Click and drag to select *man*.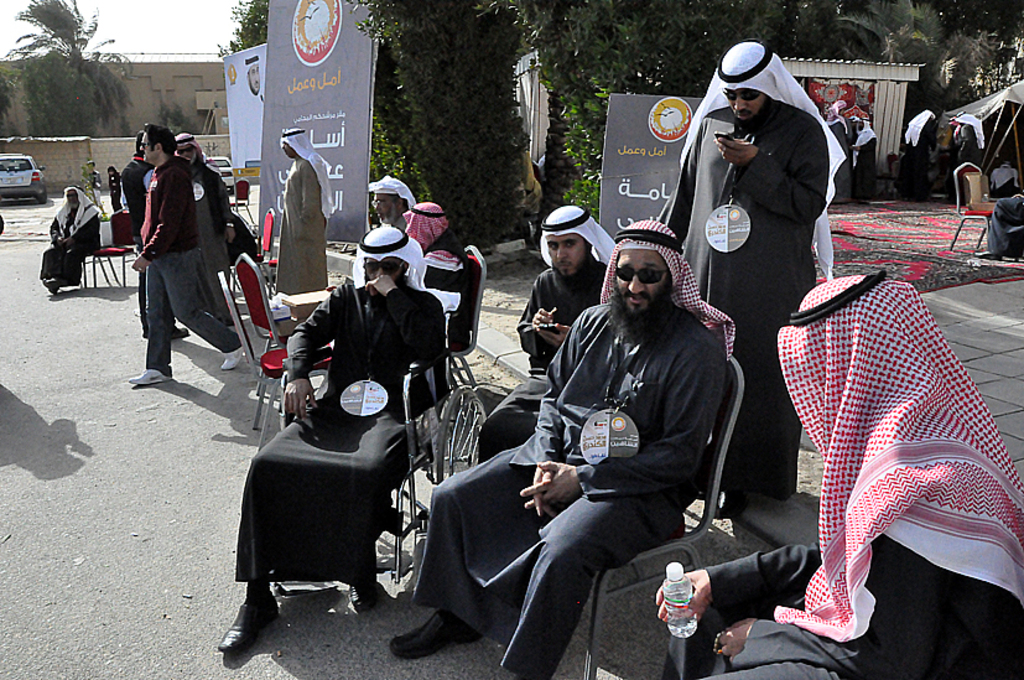
Selection: left=654, top=43, right=851, bottom=515.
